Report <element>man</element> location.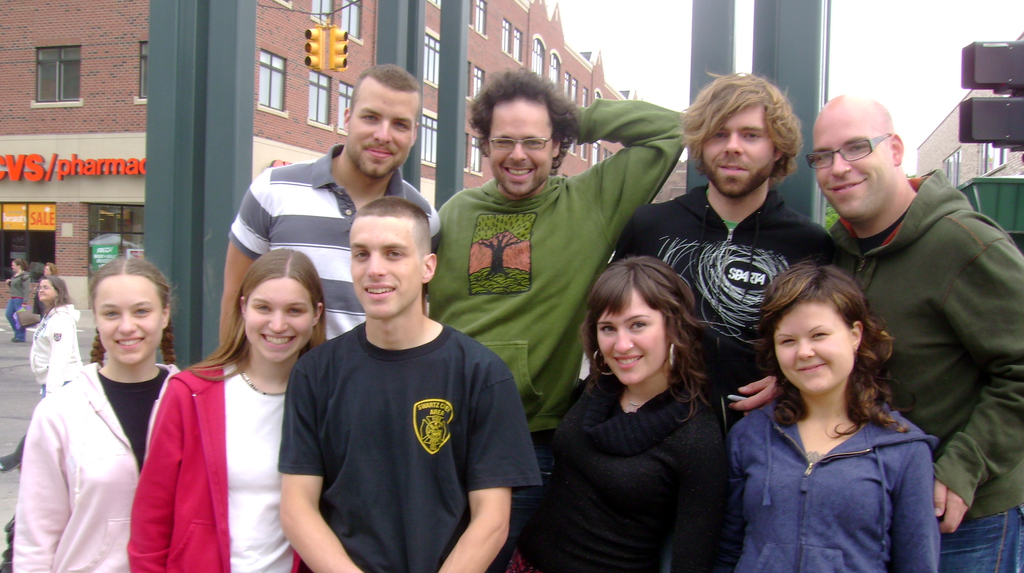
Report: box(424, 62, 693, 572).
